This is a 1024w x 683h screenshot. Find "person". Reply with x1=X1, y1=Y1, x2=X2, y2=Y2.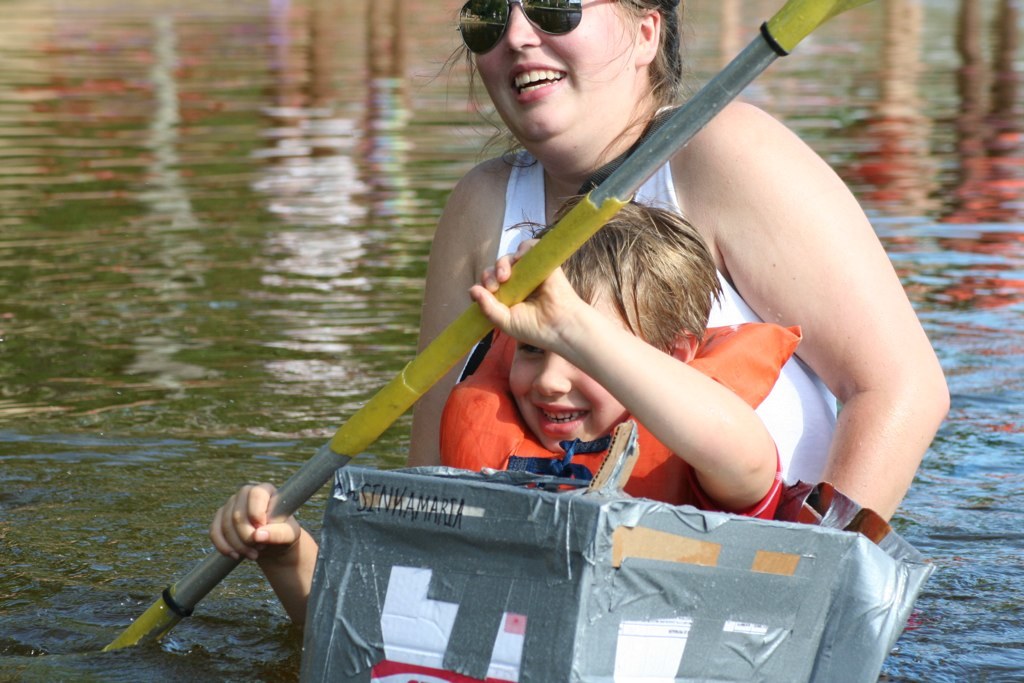
x1=213, y1=191, x2=792, y2=654.
